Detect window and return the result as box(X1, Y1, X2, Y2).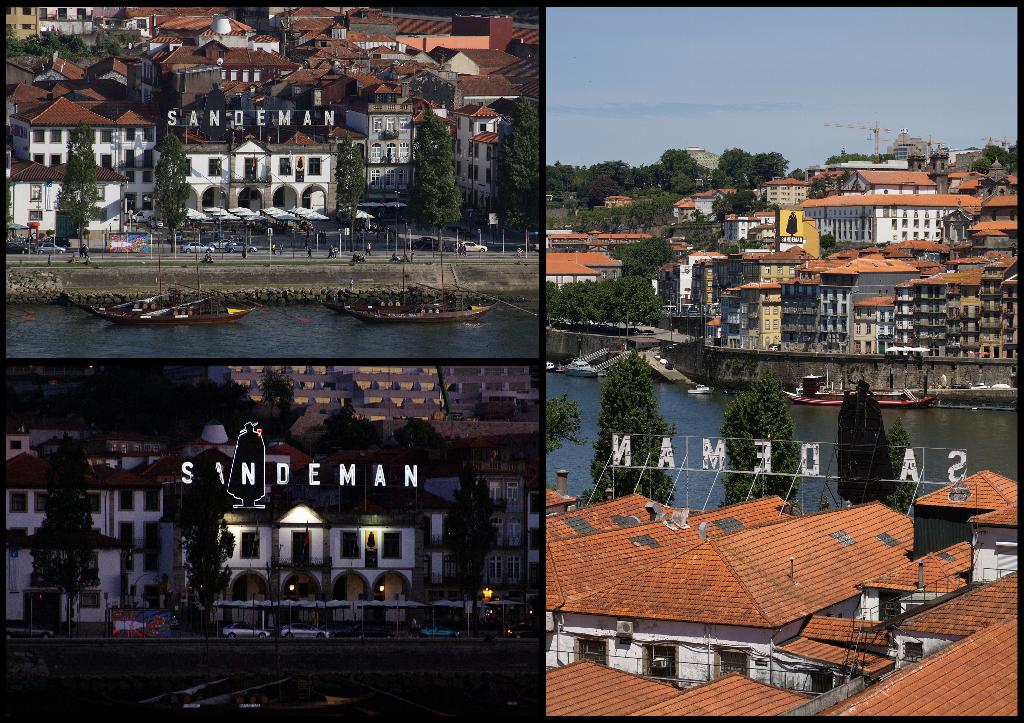
box(203, 154, 224, 177).
